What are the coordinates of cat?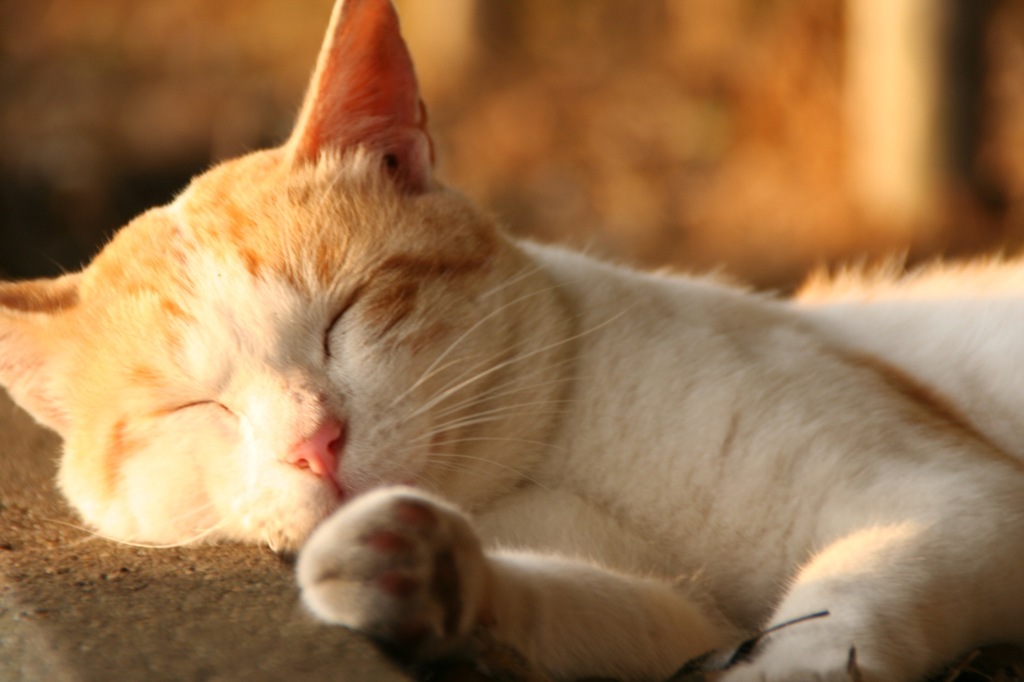
<region>0, 0, 1023, 681</region>.
